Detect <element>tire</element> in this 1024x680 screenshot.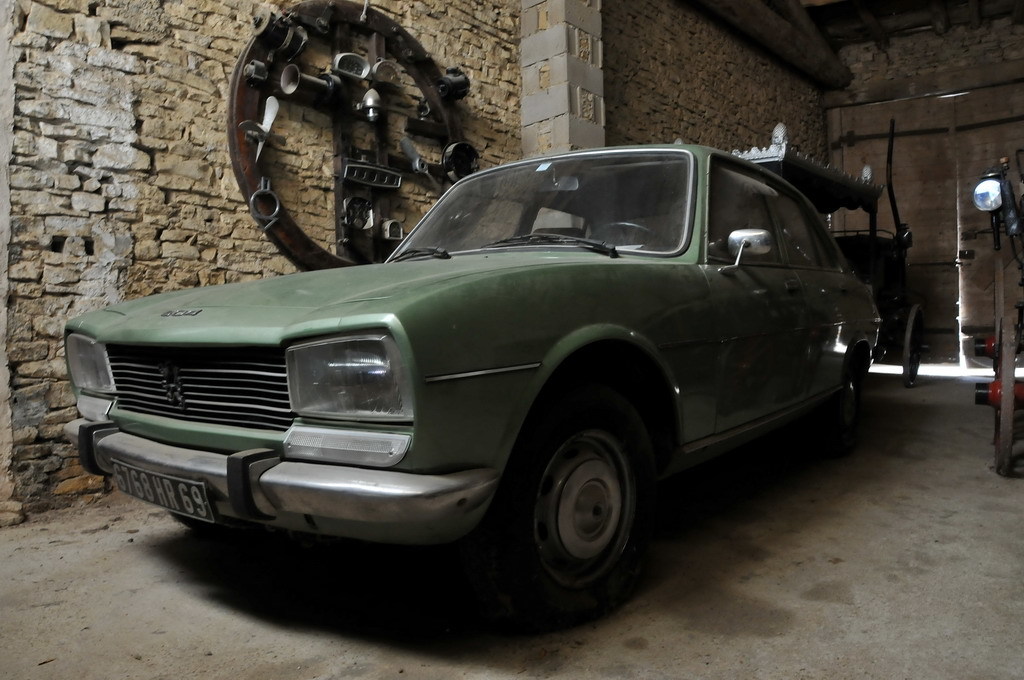
Detection: (x1=903, y1=304, x2=921, y2=385).
